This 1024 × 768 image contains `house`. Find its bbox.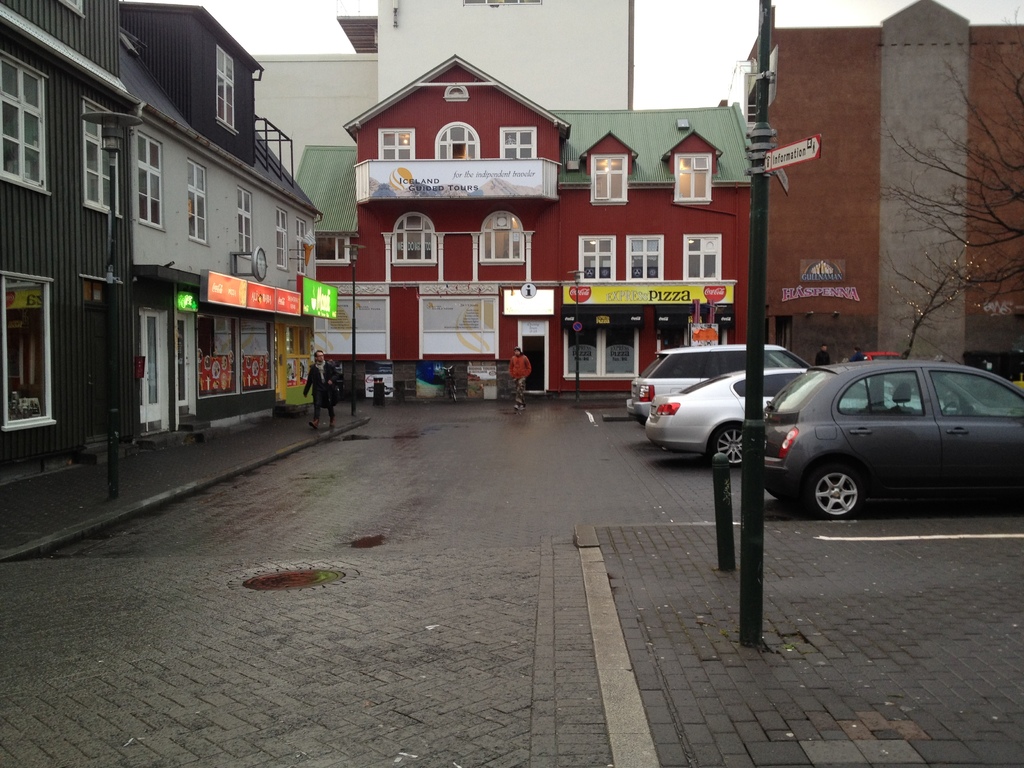
bbox=(731, 1, 1023, 371).
